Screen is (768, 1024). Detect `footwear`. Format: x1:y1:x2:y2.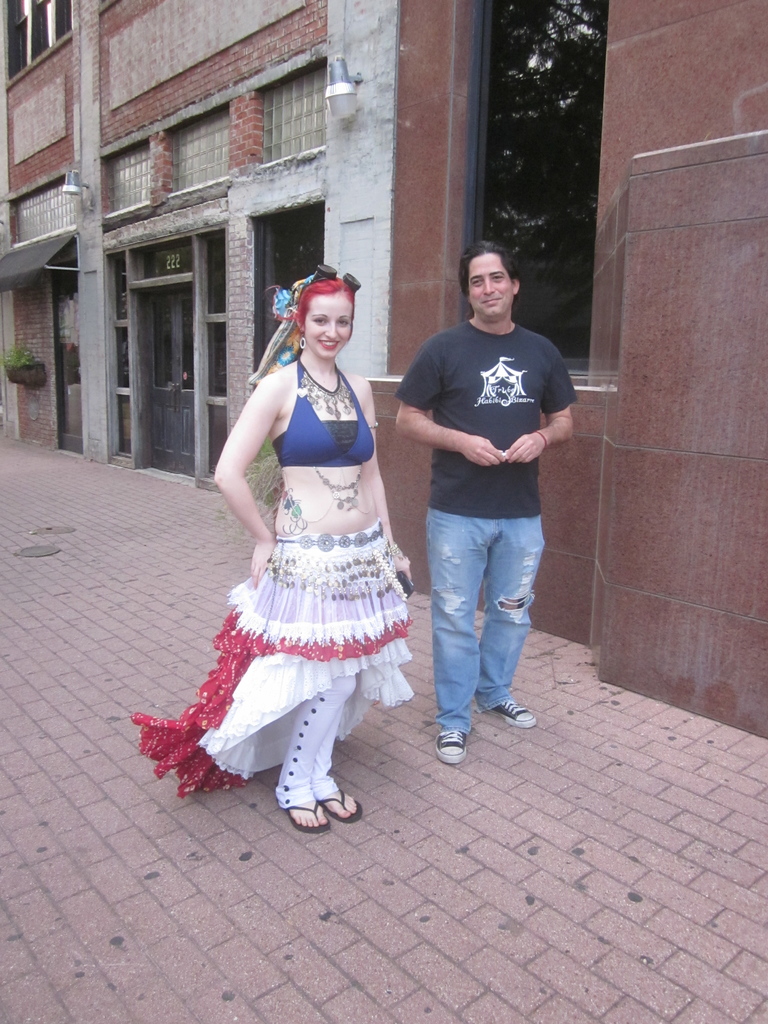
289:799:329:830.
